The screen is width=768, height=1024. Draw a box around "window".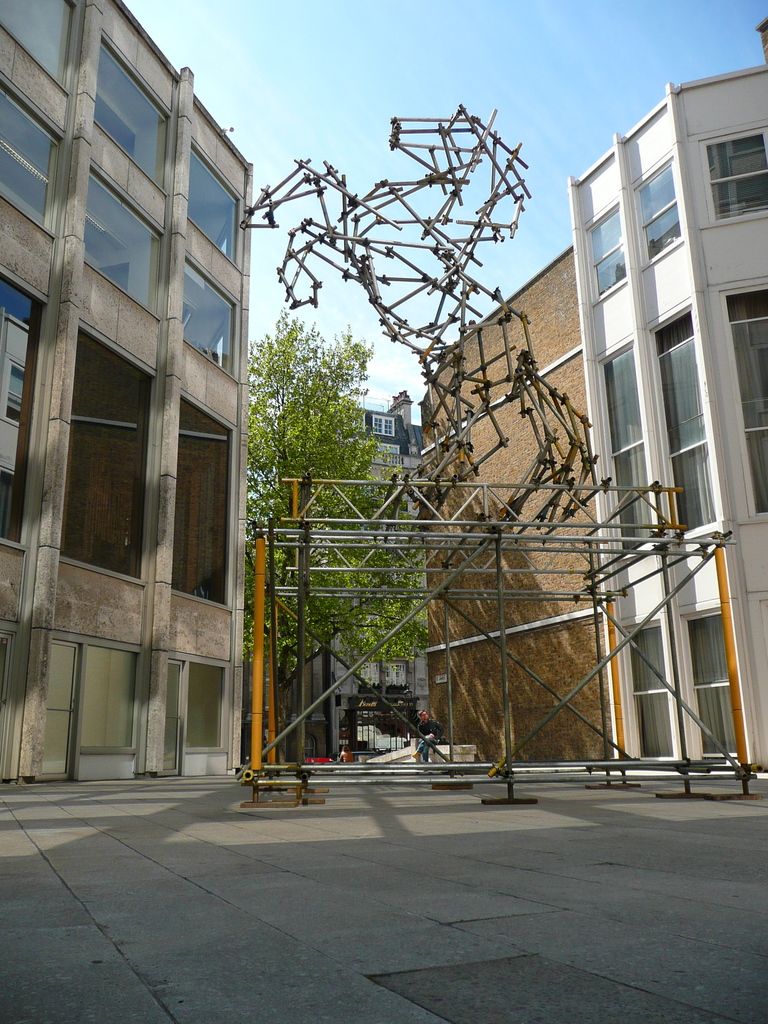
x1=81, y1=646, x2=135, y2=755.
